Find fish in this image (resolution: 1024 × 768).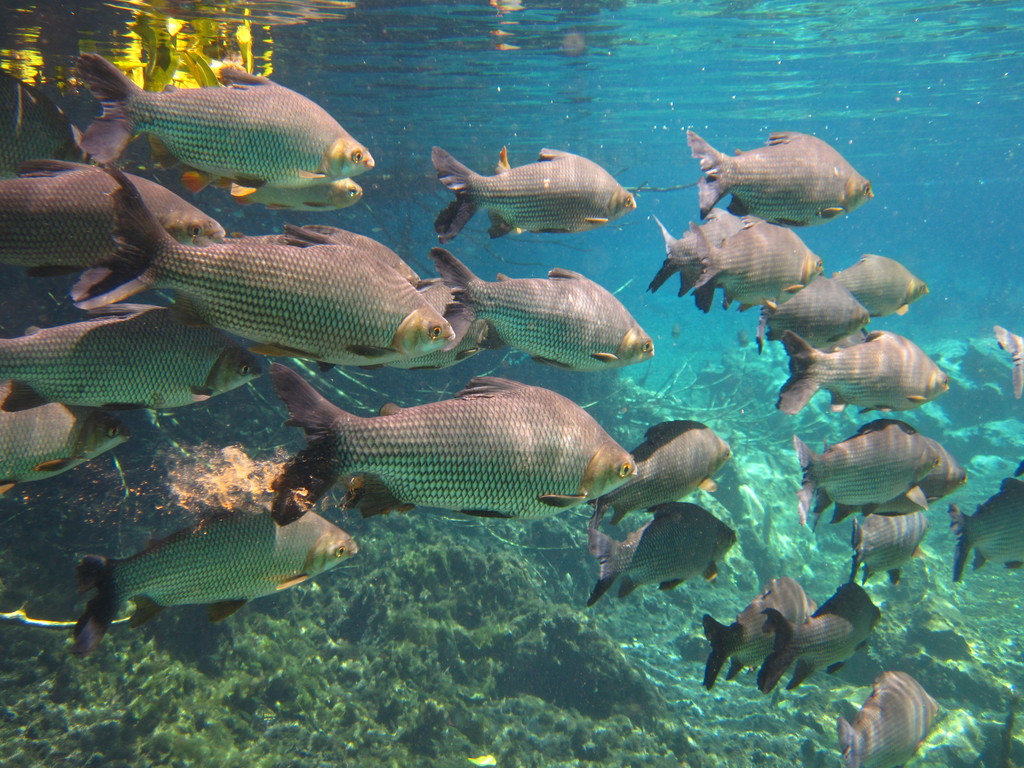
BBox(686, 217, 841, 315).
